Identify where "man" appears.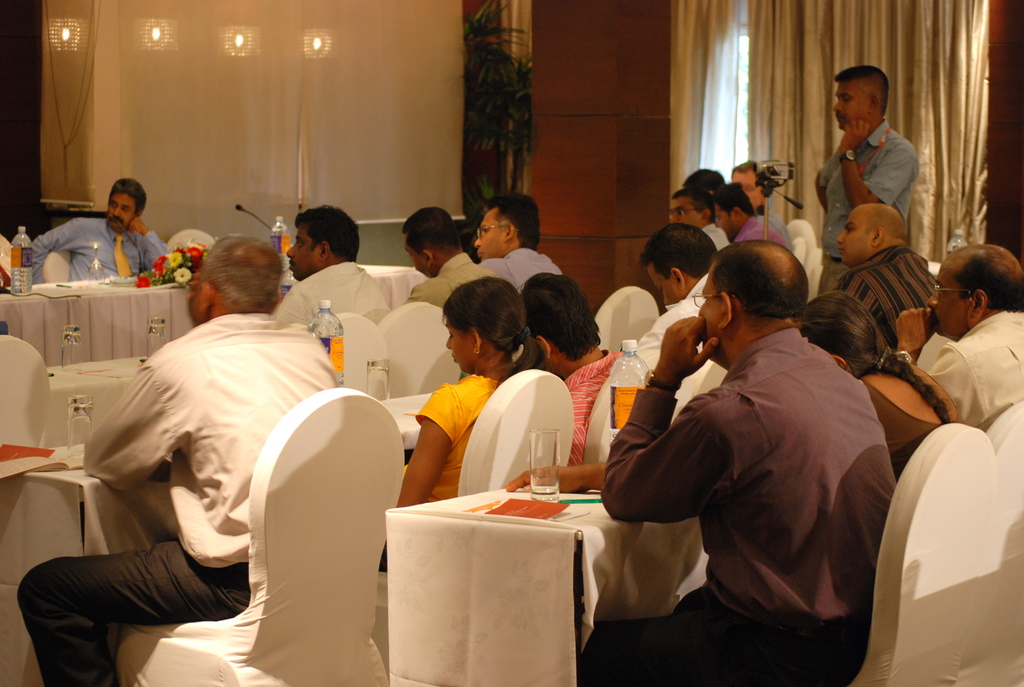
Appears at [270, 203, 391, 326].
